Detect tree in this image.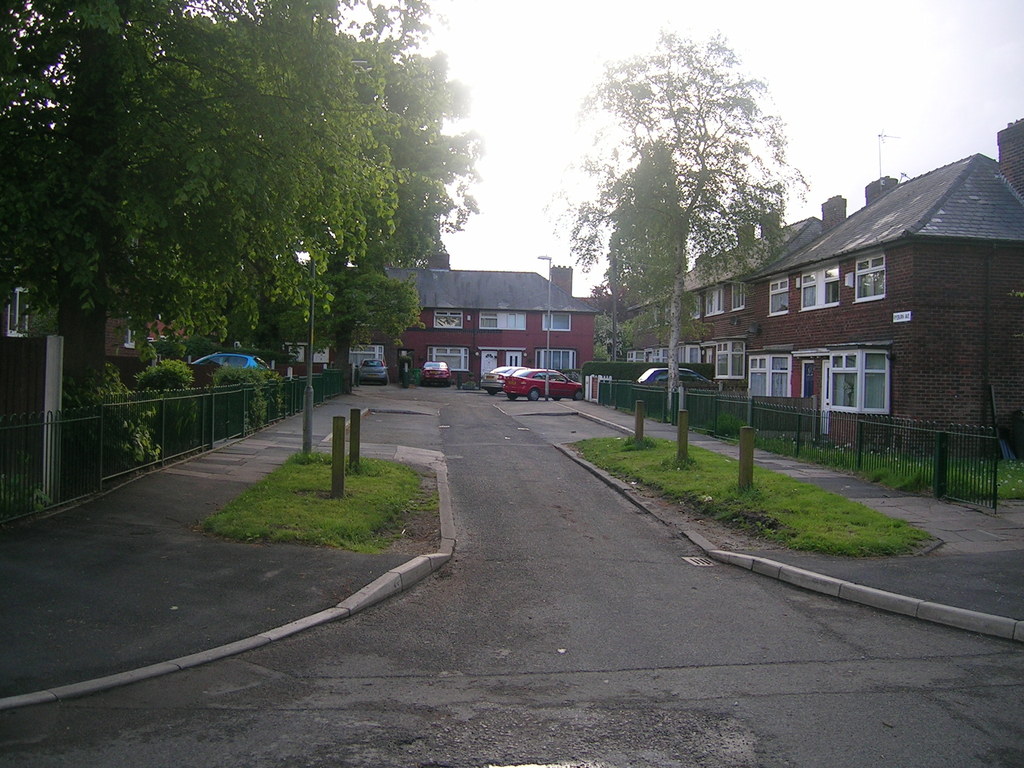
Detection: Rect(39, 22, 472, 407).
